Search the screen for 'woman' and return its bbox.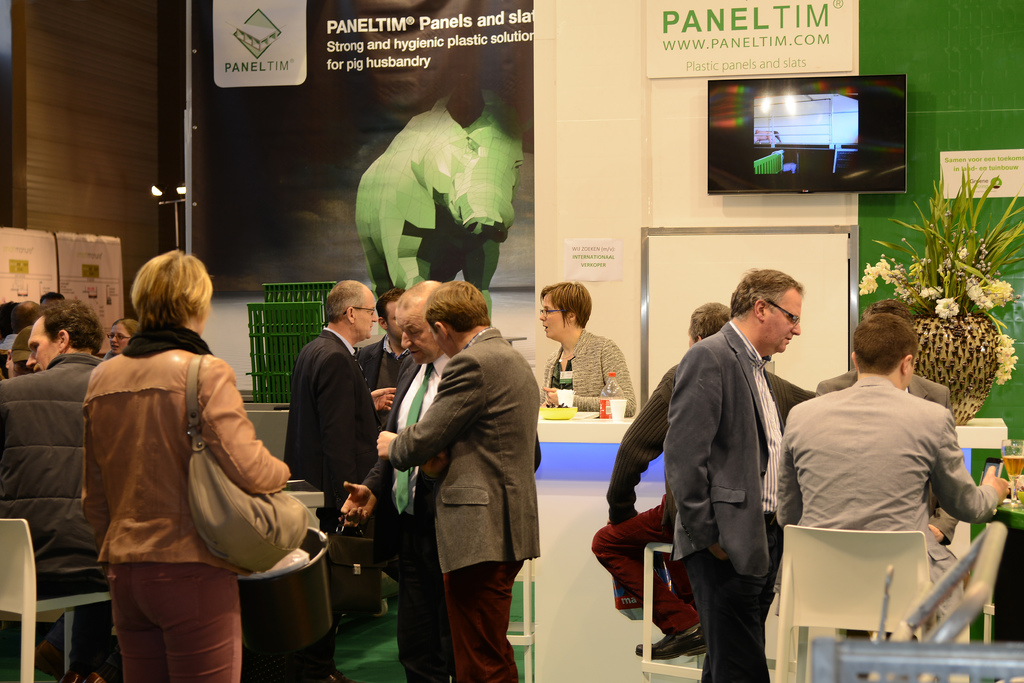
Found: (left=540, top=279, right=638, bottom=418).
